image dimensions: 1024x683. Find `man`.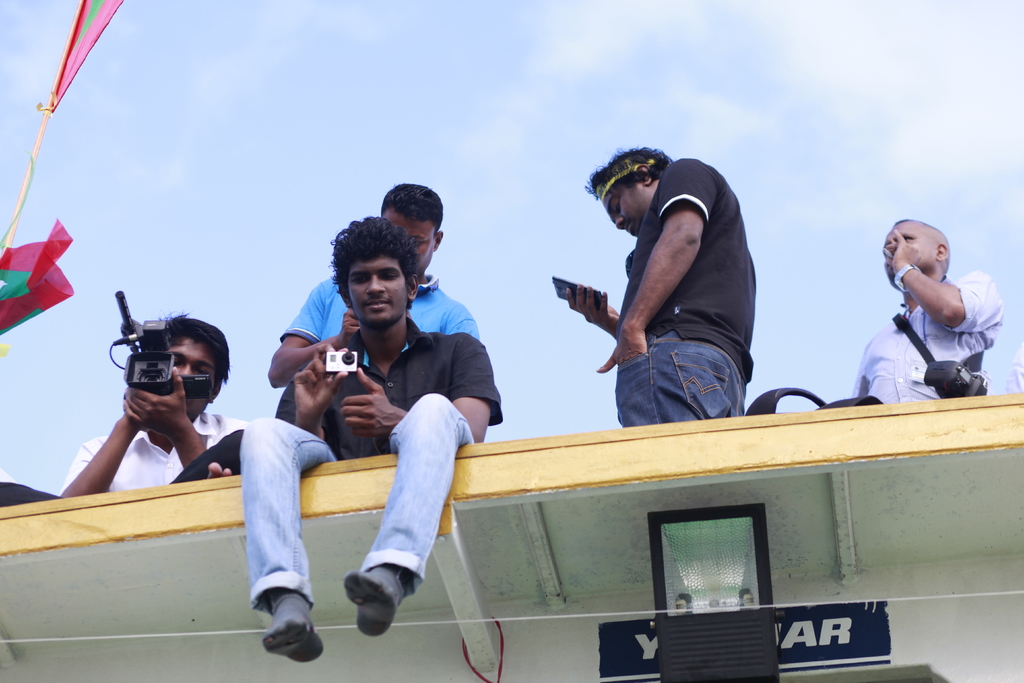
bbox=(266, 184, 490, 393).
